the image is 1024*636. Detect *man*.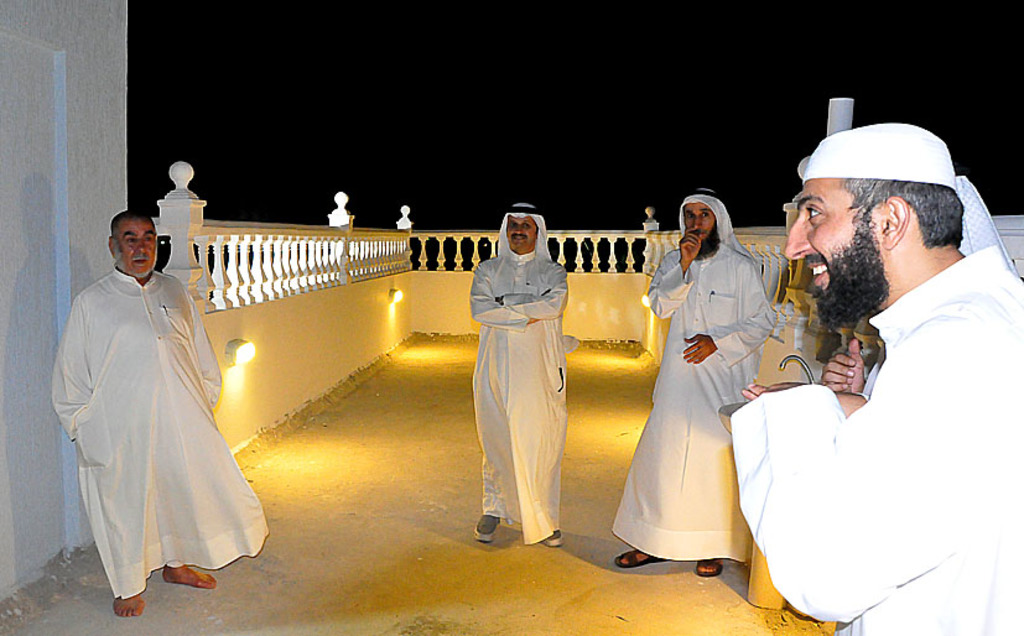
Detection: bbox(466, 205, 570, 552).
